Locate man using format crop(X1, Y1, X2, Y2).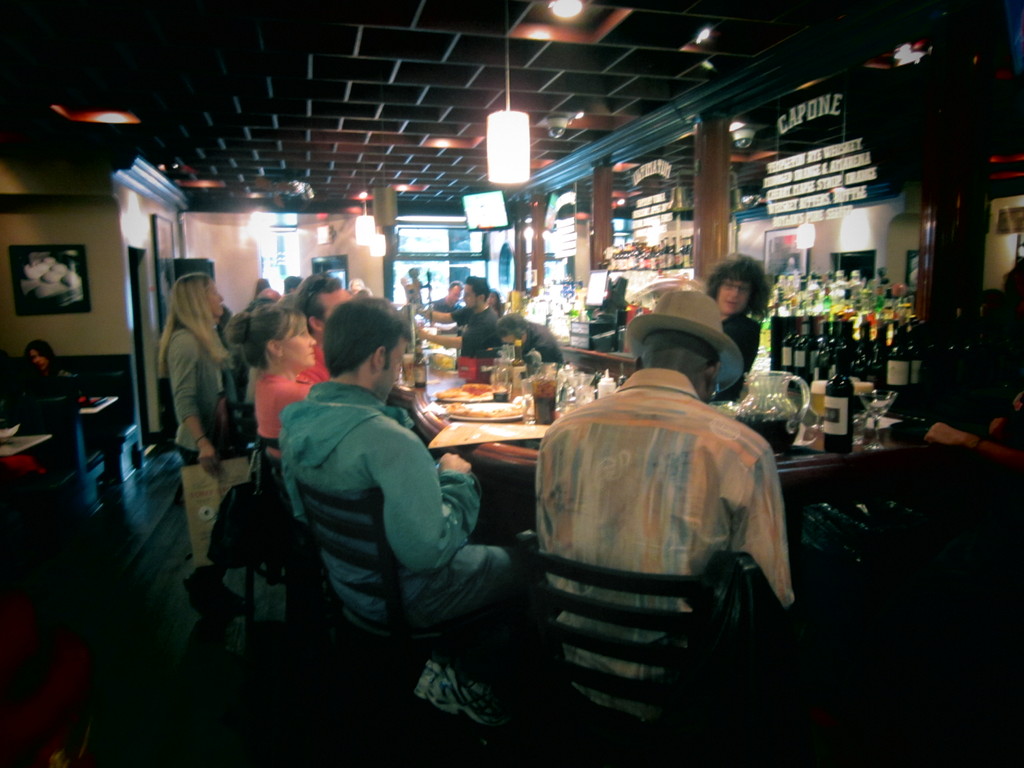
crop(294, 273, 361, 376).
